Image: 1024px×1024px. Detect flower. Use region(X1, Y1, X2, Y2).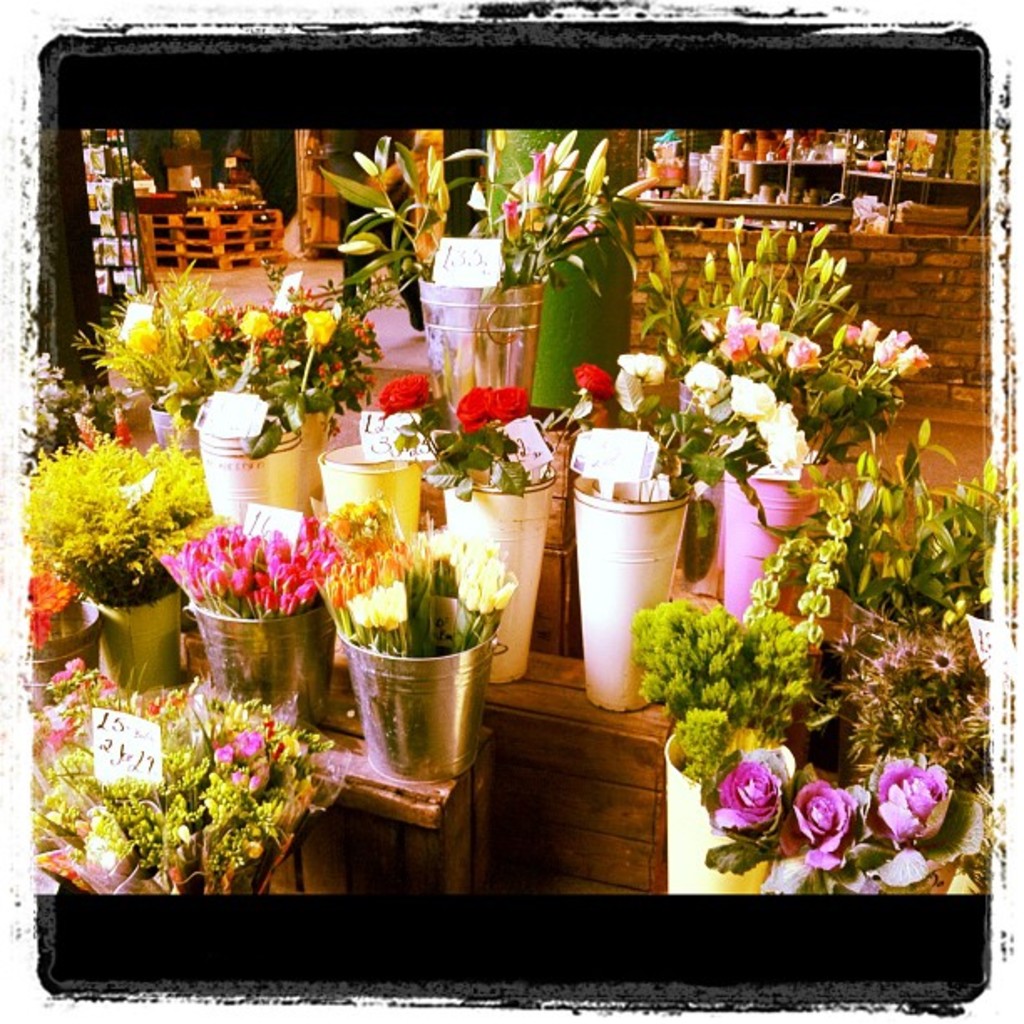
region(704, 753, 790, 835).
